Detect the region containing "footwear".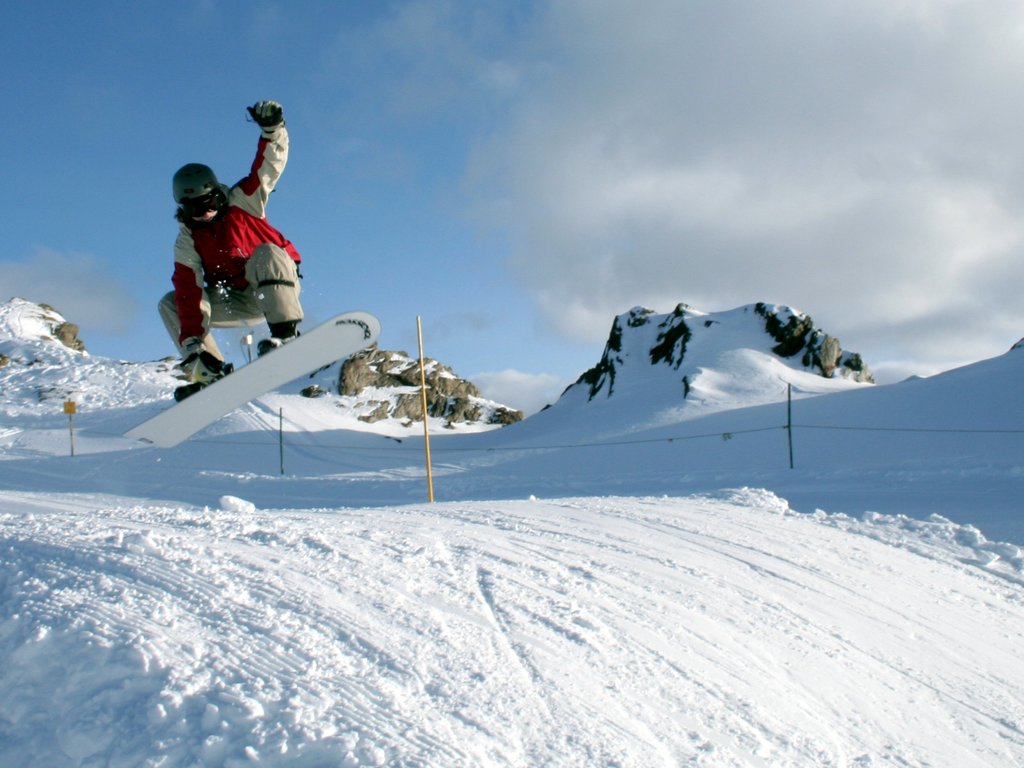
pyautogui.locateOnScreen(259, 335, 298, 356).
